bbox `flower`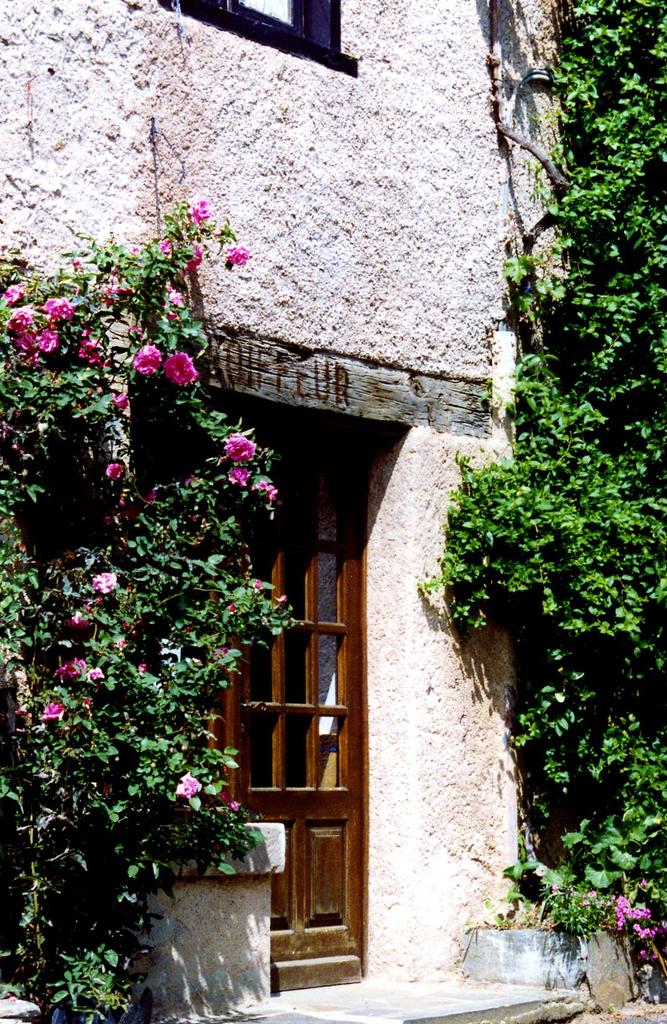
224 431 258 464
